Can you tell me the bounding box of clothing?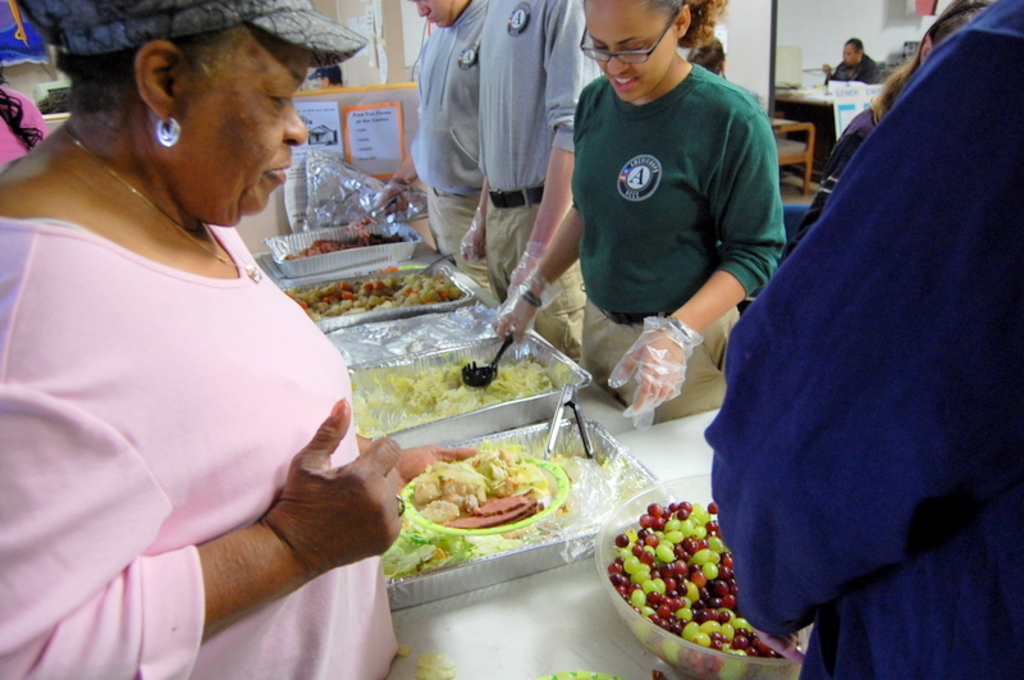
locate(410, 0, 490, 297).
